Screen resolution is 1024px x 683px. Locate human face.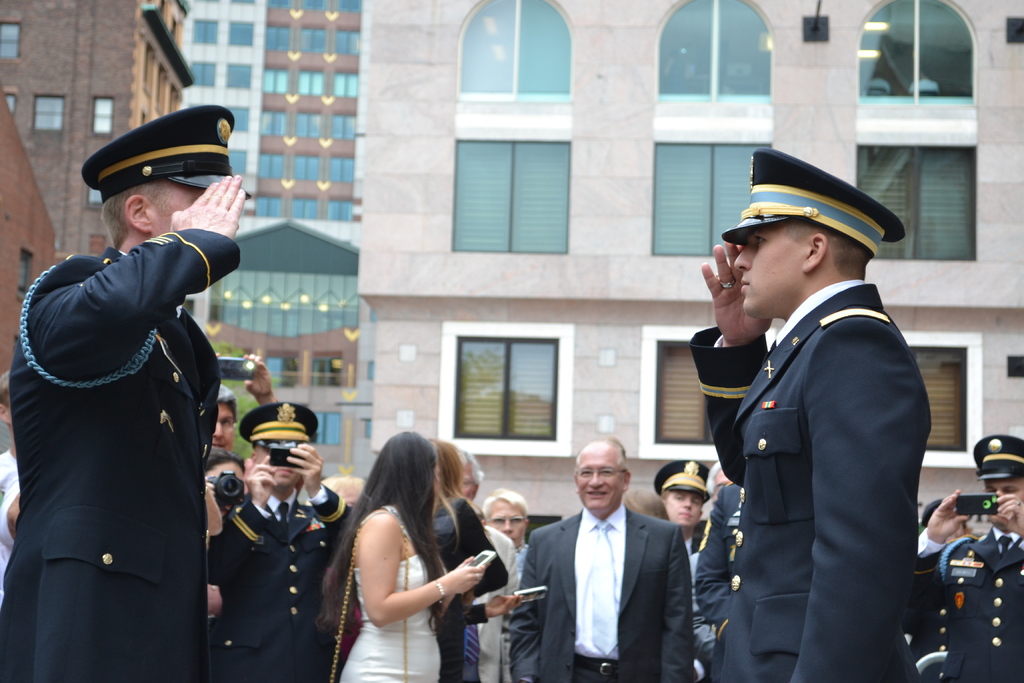
region(733, 234, 812, 313).
